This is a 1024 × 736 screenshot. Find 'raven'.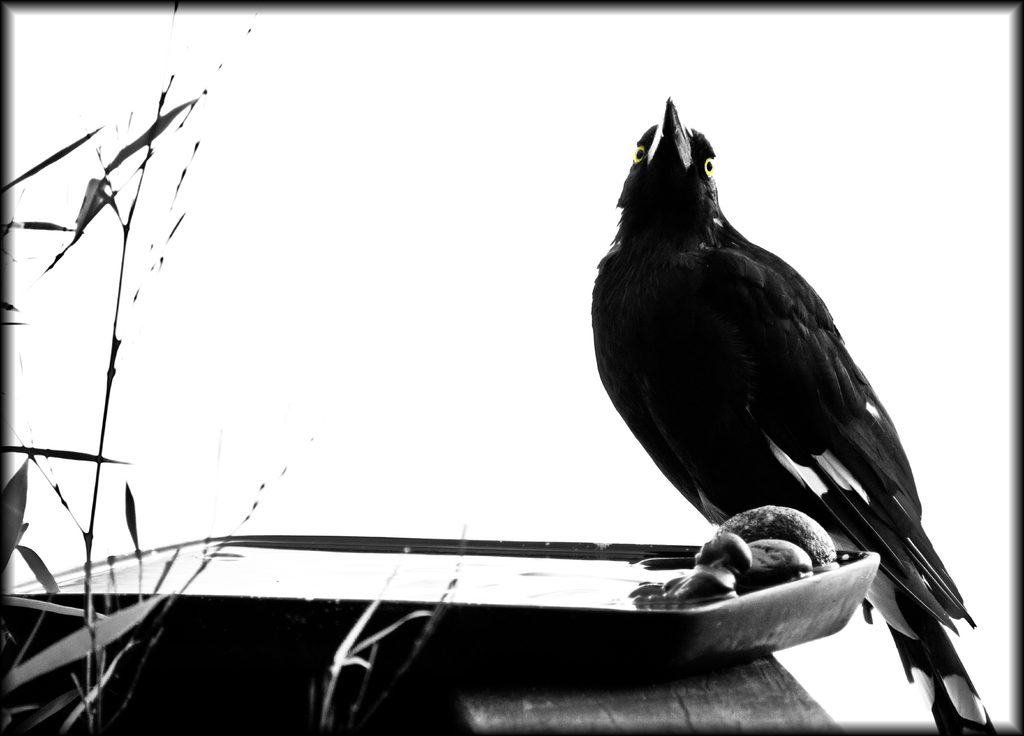
Bounding box: 571,79,985,673.
